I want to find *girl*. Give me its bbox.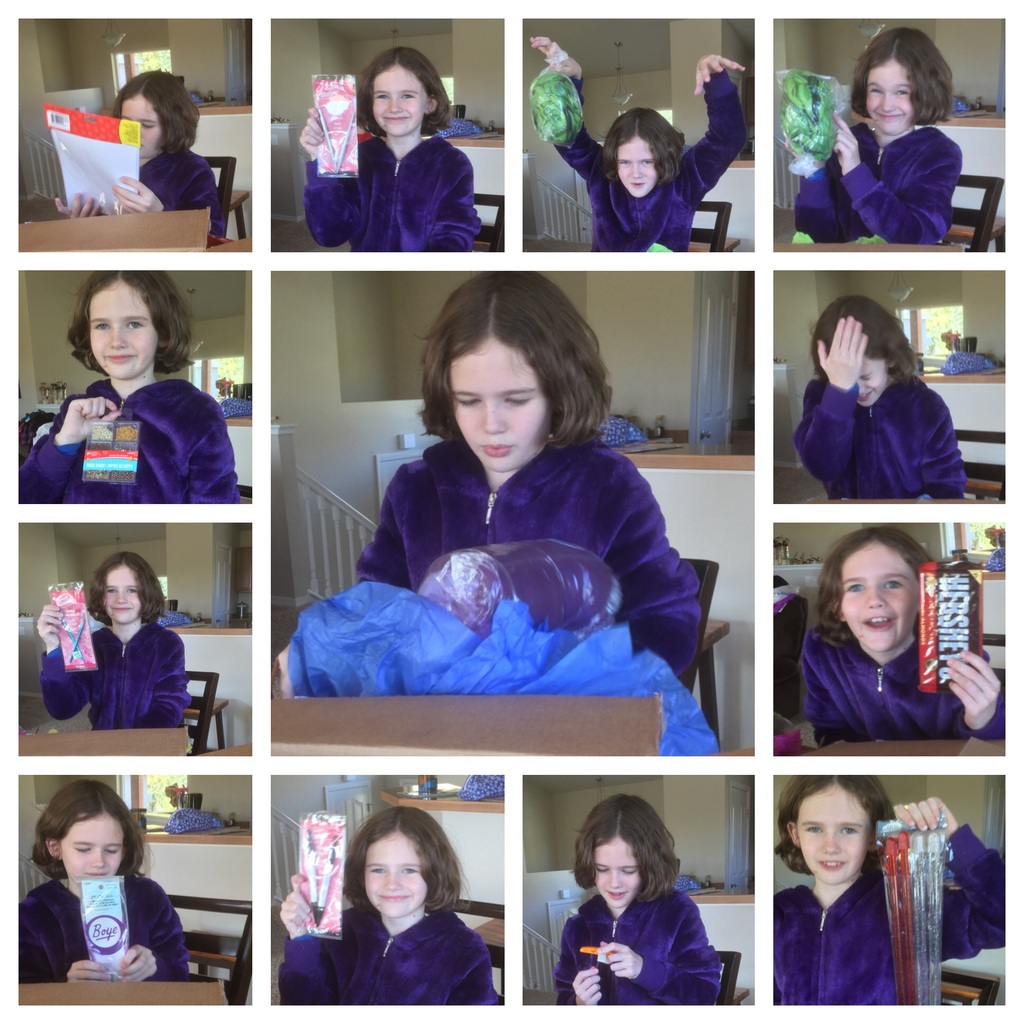
bbox=[356, 269, 705, 694].
